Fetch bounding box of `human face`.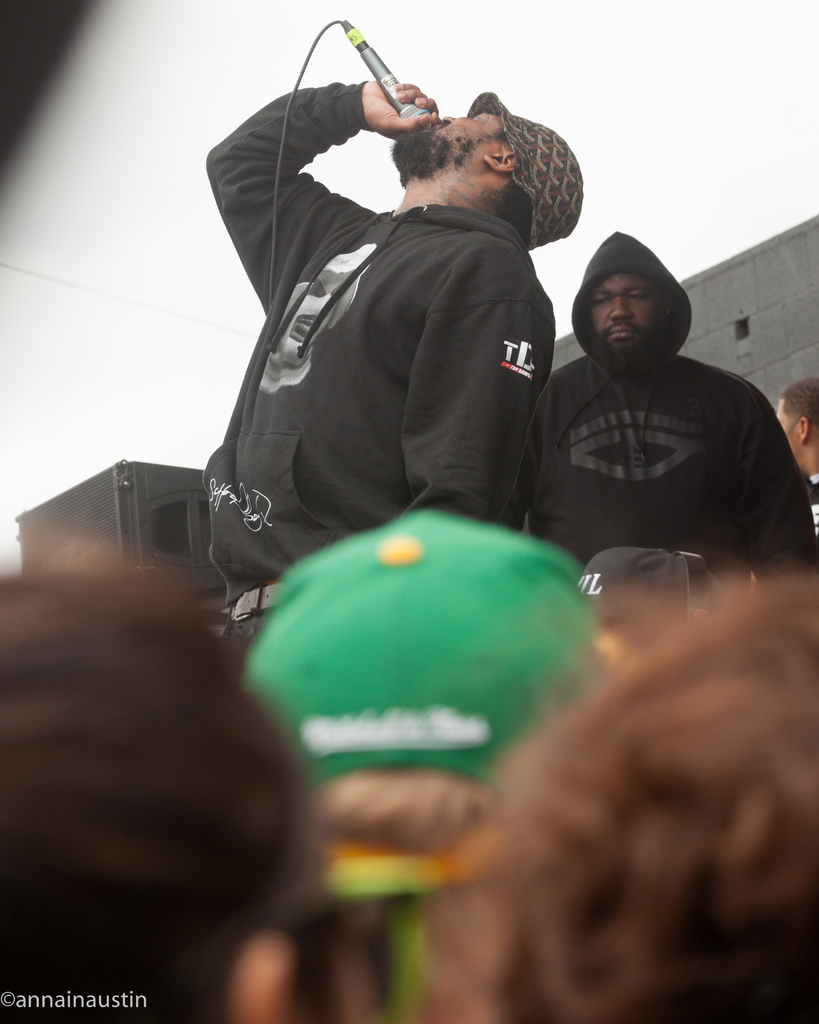
Bbox: (left=591, top=280, right=660, bottom=349).
